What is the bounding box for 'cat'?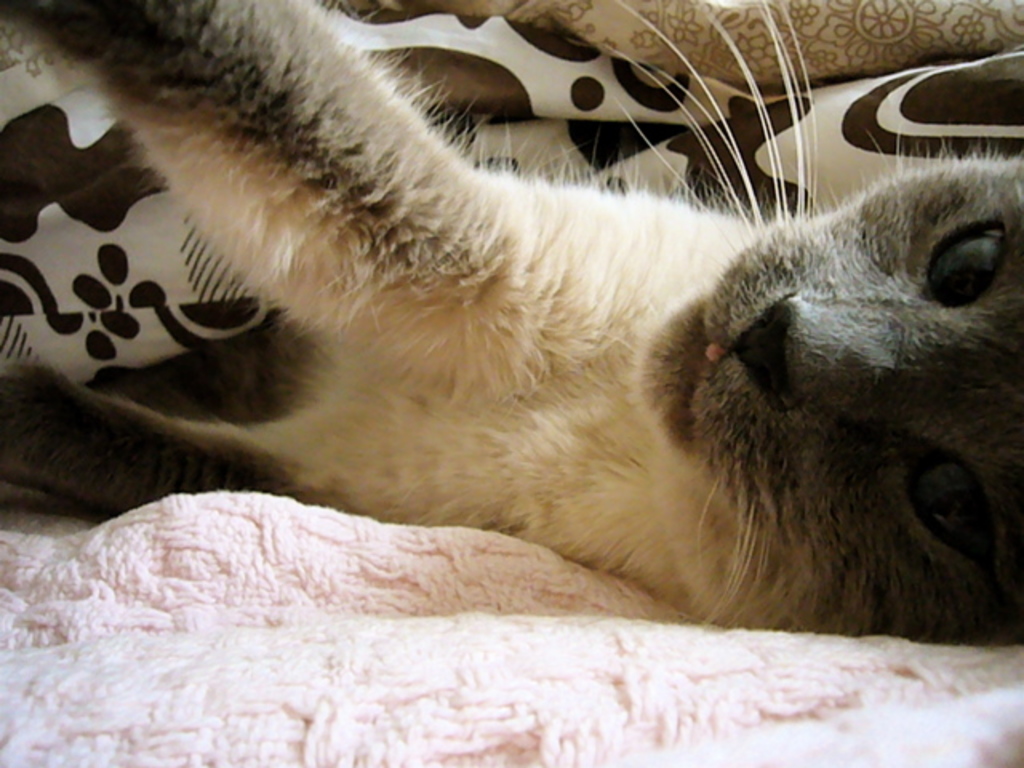
left=0, top=0, right=1022, bottom=642.
